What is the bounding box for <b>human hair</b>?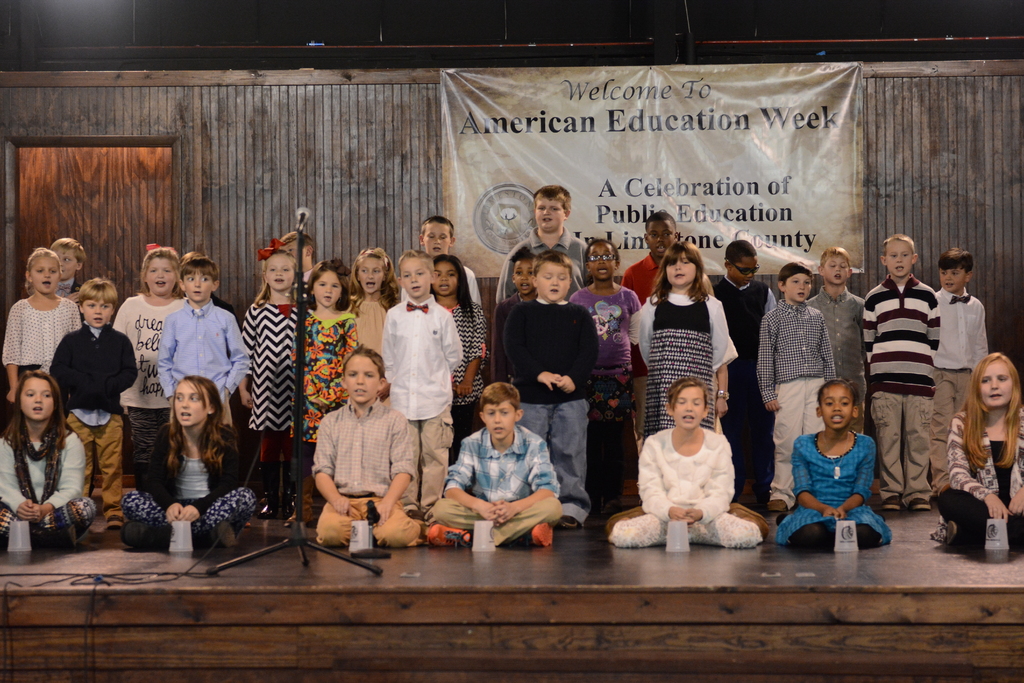
bbox=[961, 349, 1020, 472].
